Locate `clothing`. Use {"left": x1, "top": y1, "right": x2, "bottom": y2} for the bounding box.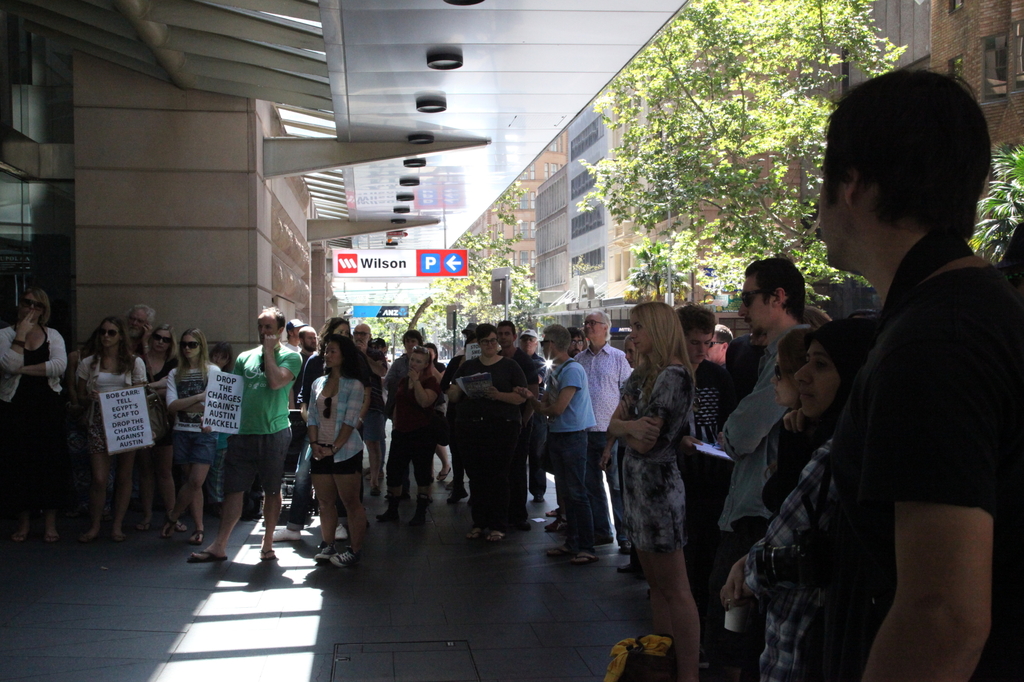
{"left": 8, "top": 320, "right": 652, "bottom": 528}.
